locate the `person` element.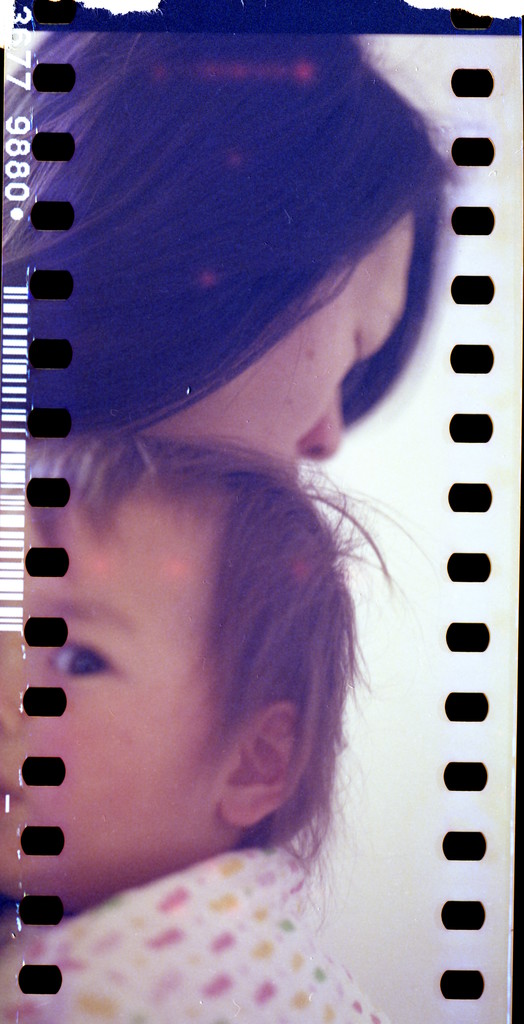
Element bbox: bbox=(3, 435, 402, 1023).
